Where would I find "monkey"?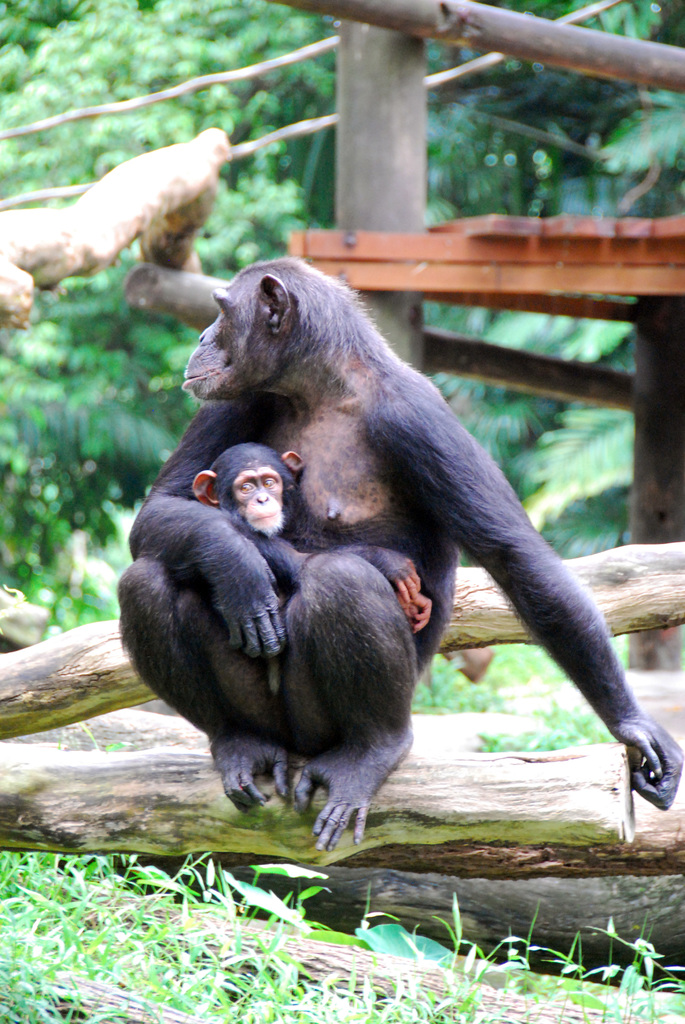
At (190,447,436,673).
